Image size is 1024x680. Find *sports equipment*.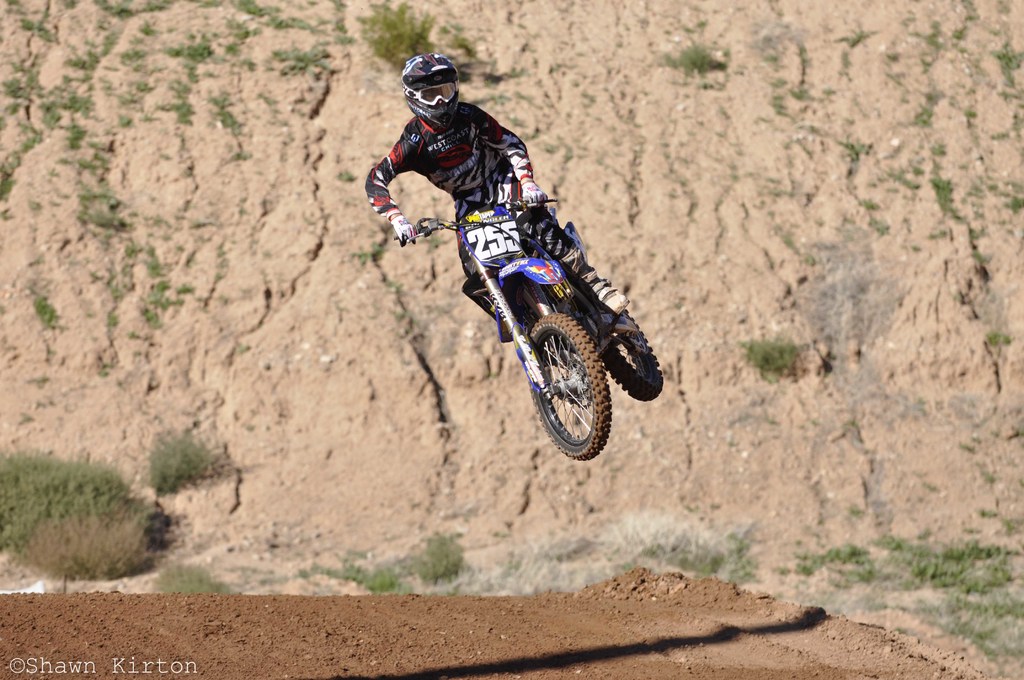
region(395, 199, 666, 464).
